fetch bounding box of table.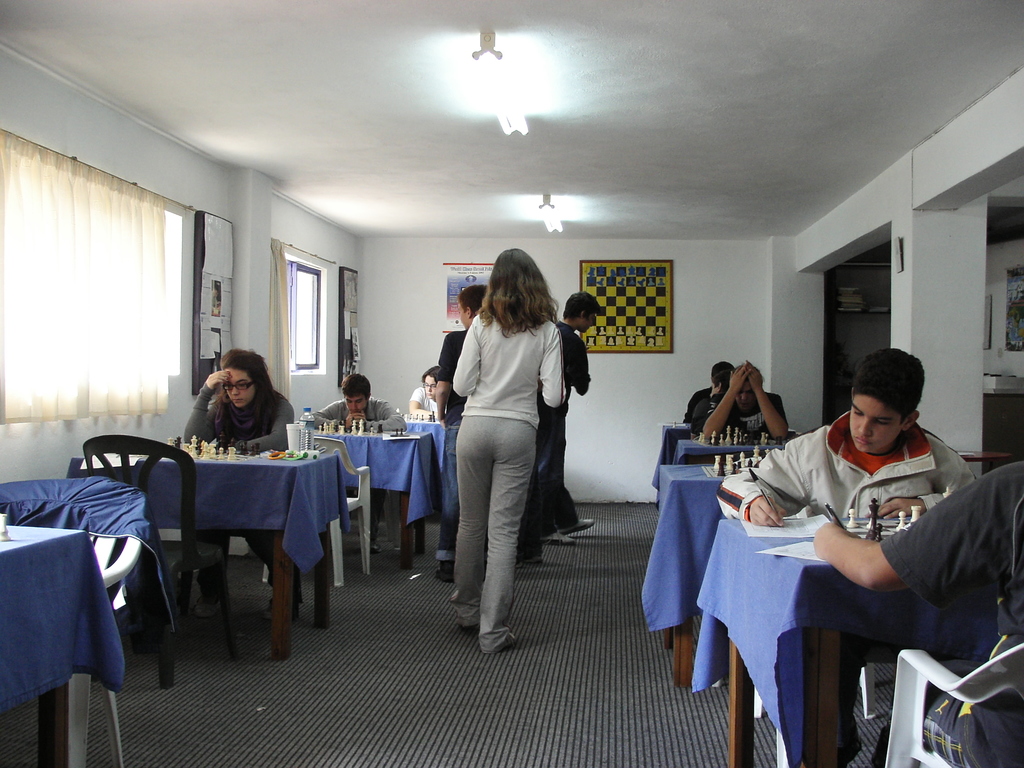
Bbox: [x1=648, y1=415, x2=702, y2=483].
